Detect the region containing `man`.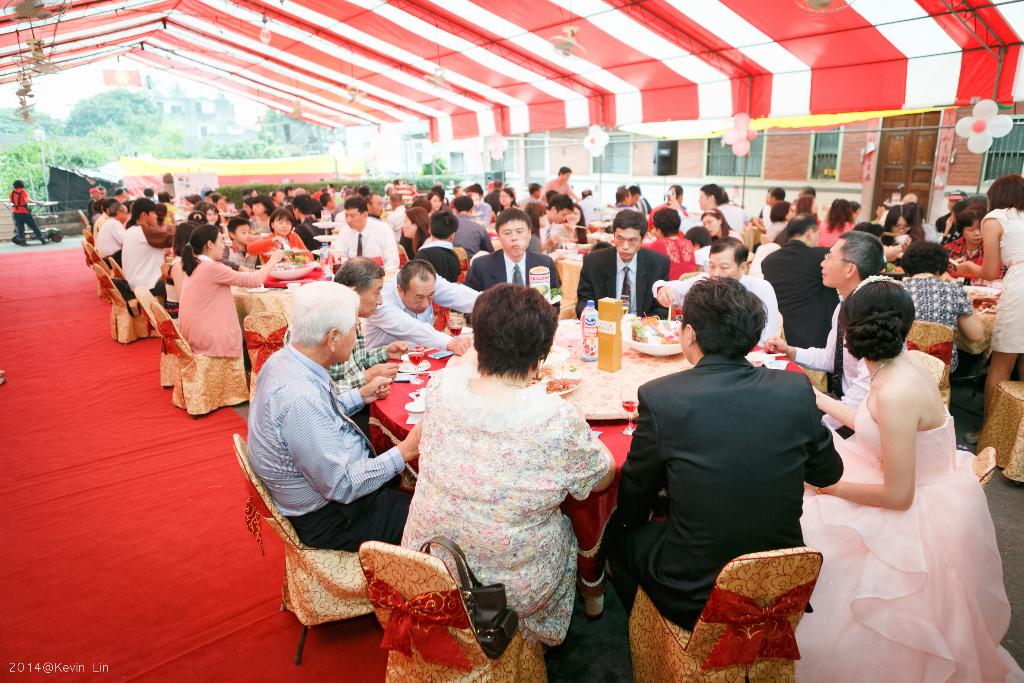
region(120, 195, 173, 296).
